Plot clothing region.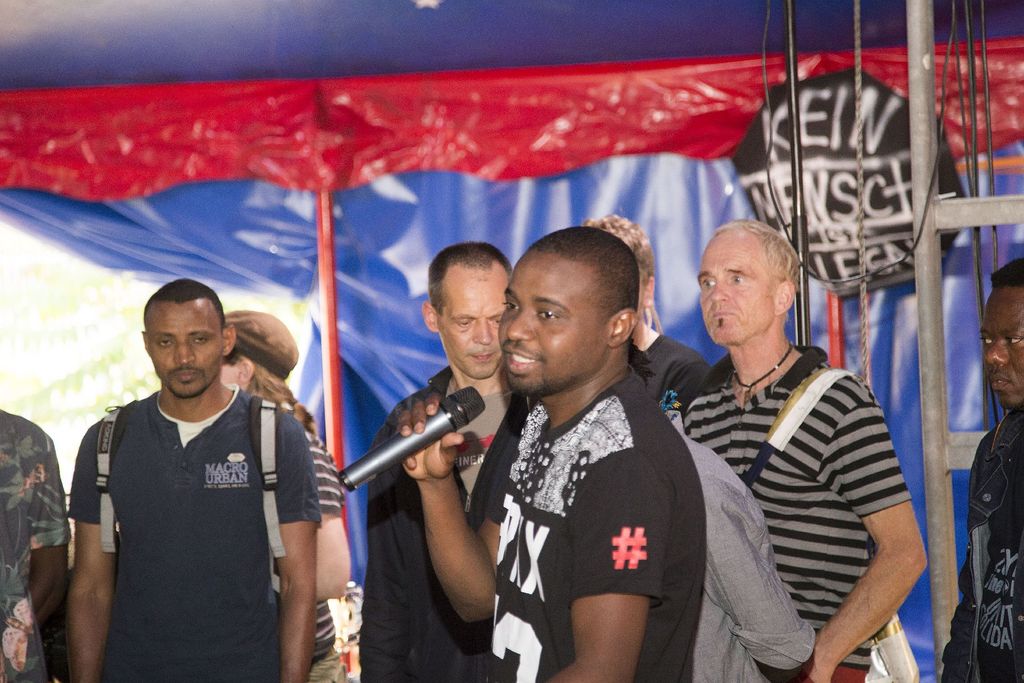
Plotted at bbox=[680, 336, 913, 682].
